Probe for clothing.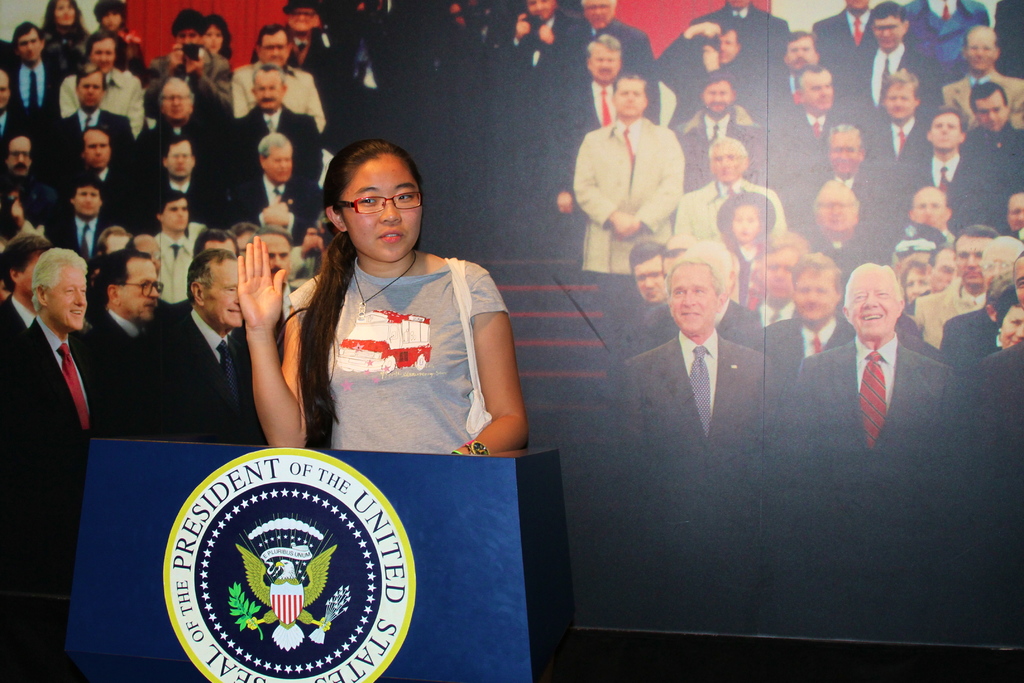
Probe result: [282, 254, 513, 455].
